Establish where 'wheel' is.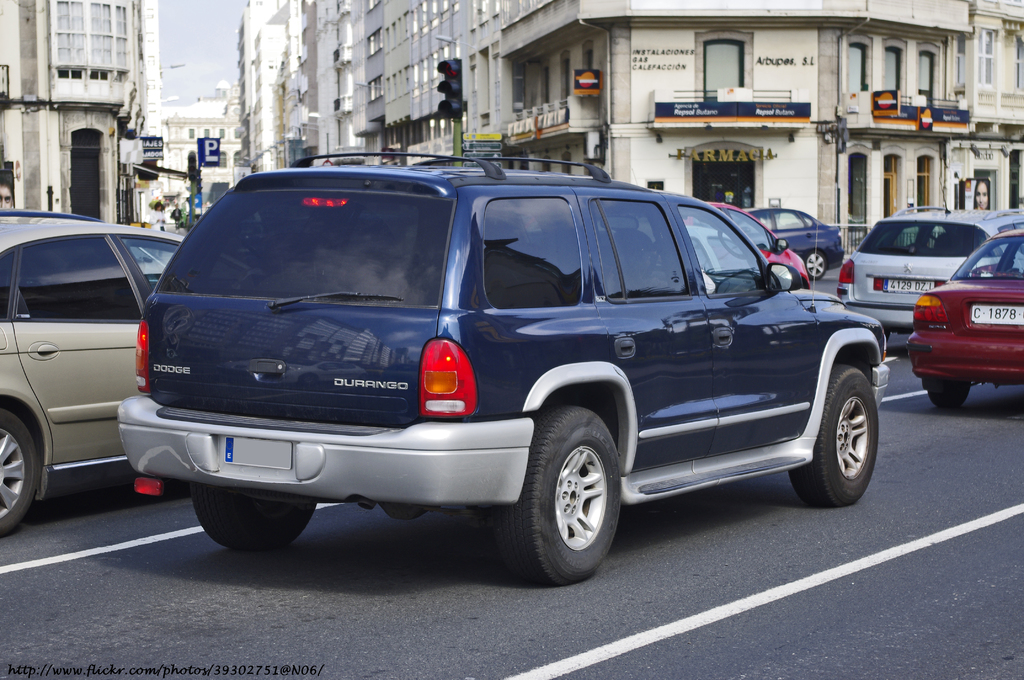
Established at <box>794,248,832,286</box>.
